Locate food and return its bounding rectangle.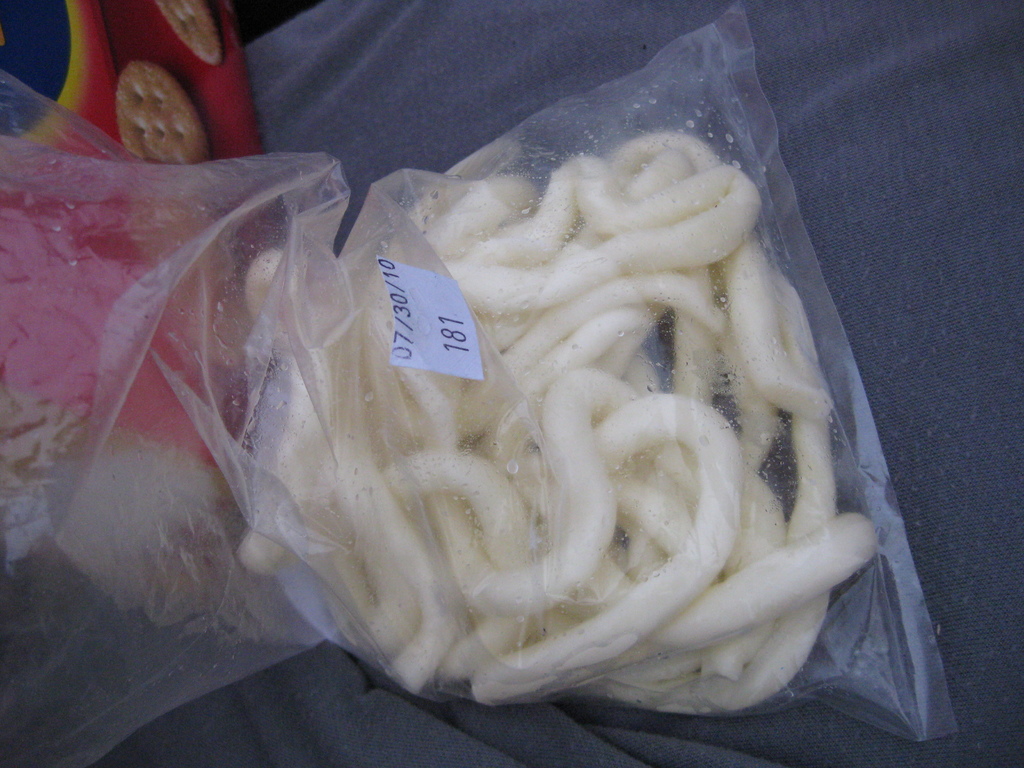
rect(155, 0, 225, 67).
